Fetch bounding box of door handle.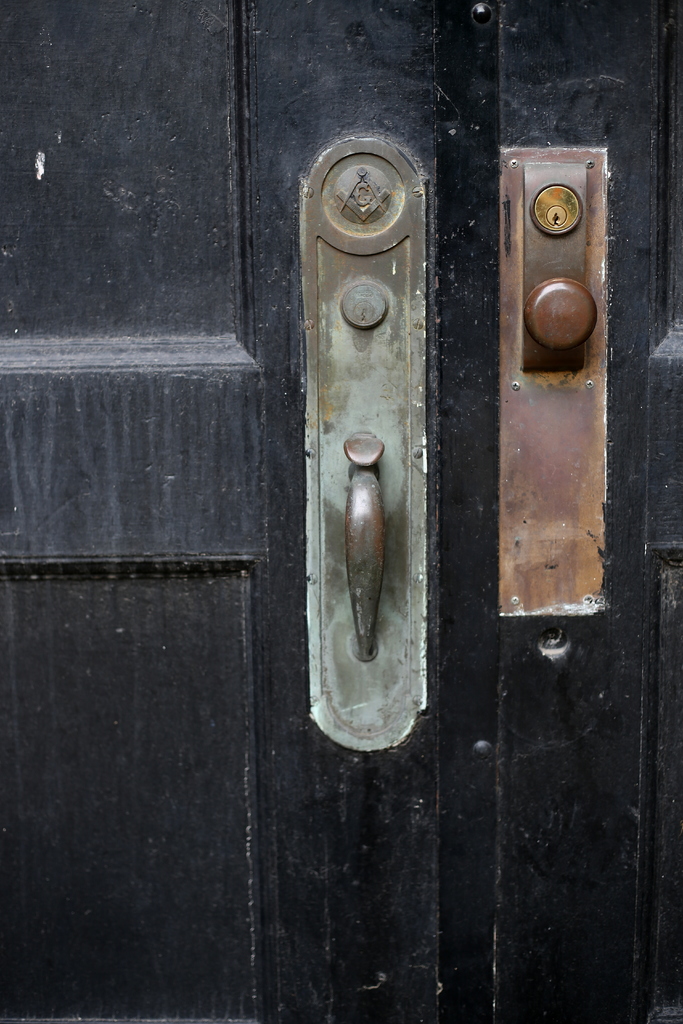
Bbox: x1=498, y1=147, x2=640, y2=627.
